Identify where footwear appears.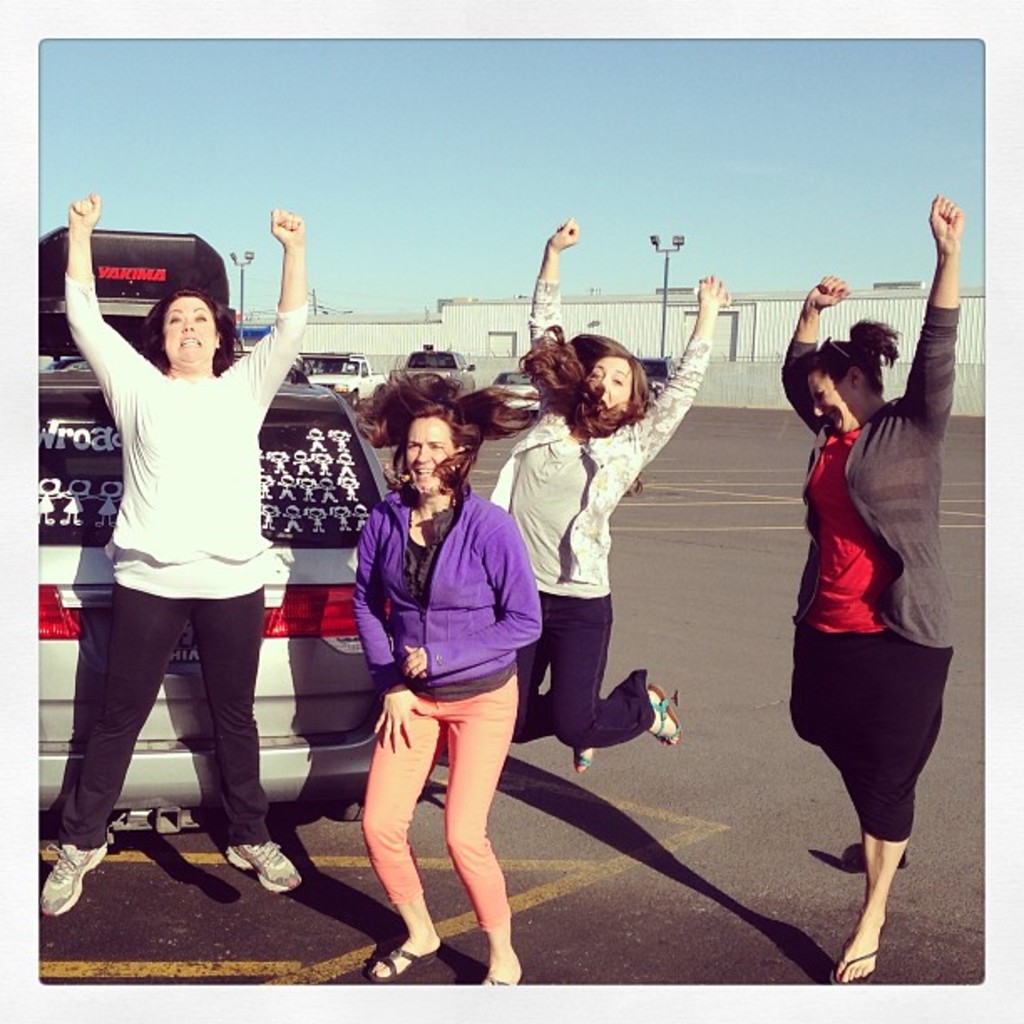
Appears at 648, 689, 681, 746.
